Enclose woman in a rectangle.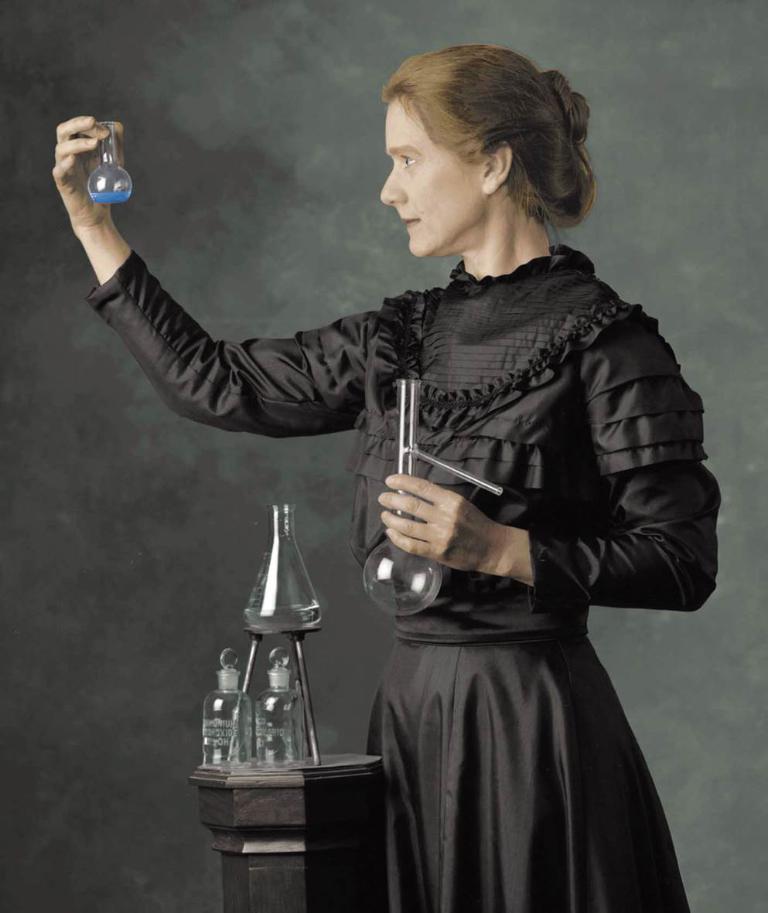
x1=51, y1=43, x2=725, y2=912.
